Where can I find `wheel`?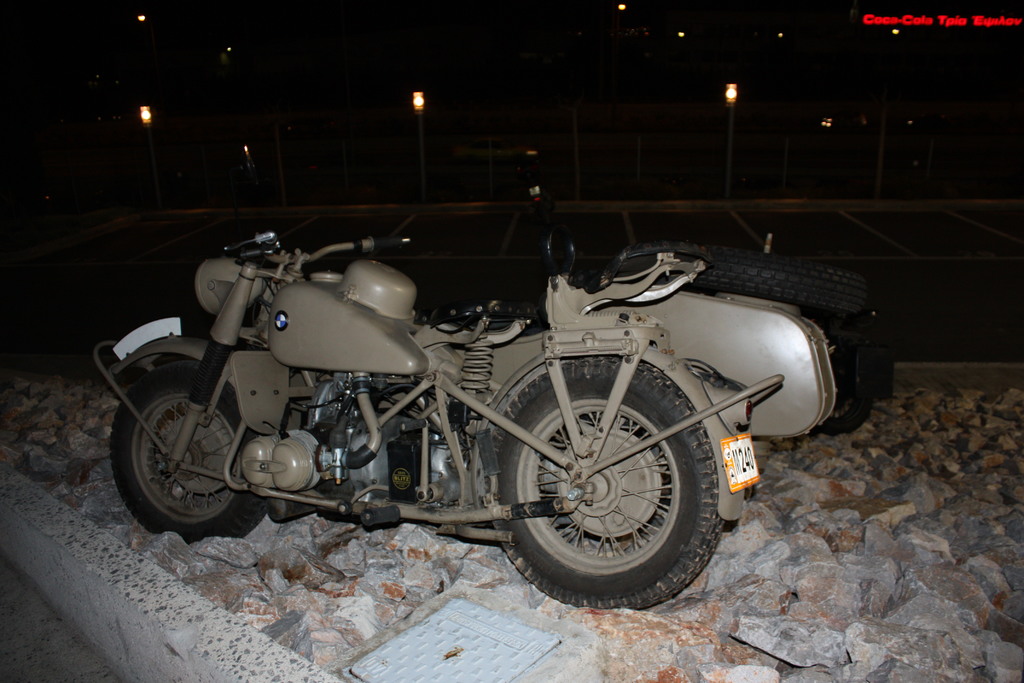
You can find it at {"x1": 99, "y1": 358, "x2": 278, "y2": 546}.
